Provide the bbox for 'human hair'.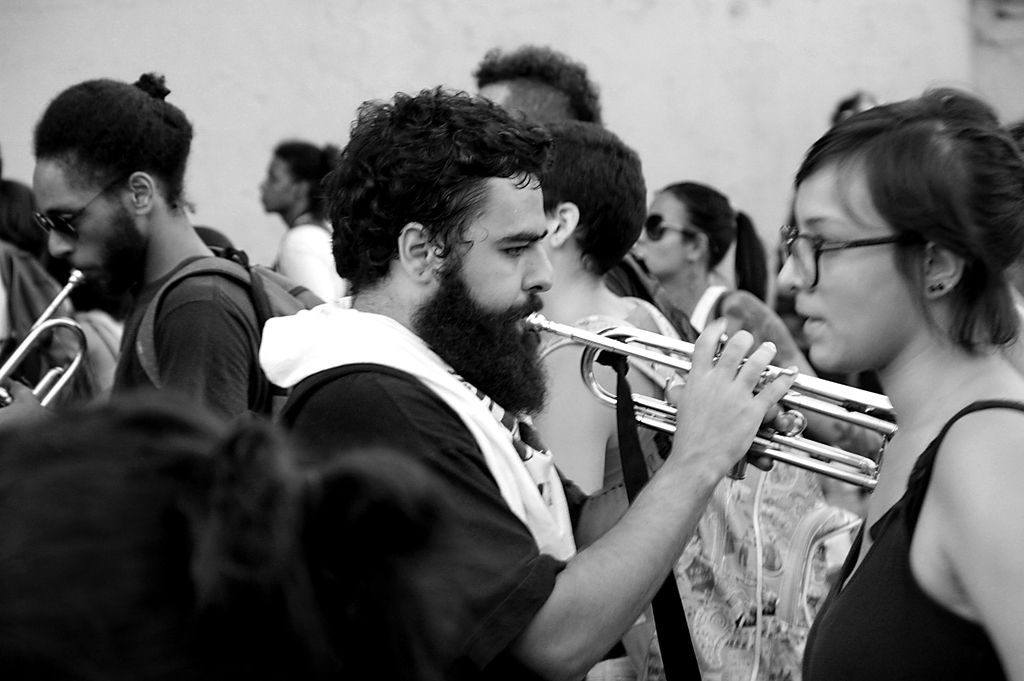
4/398/458/680.
